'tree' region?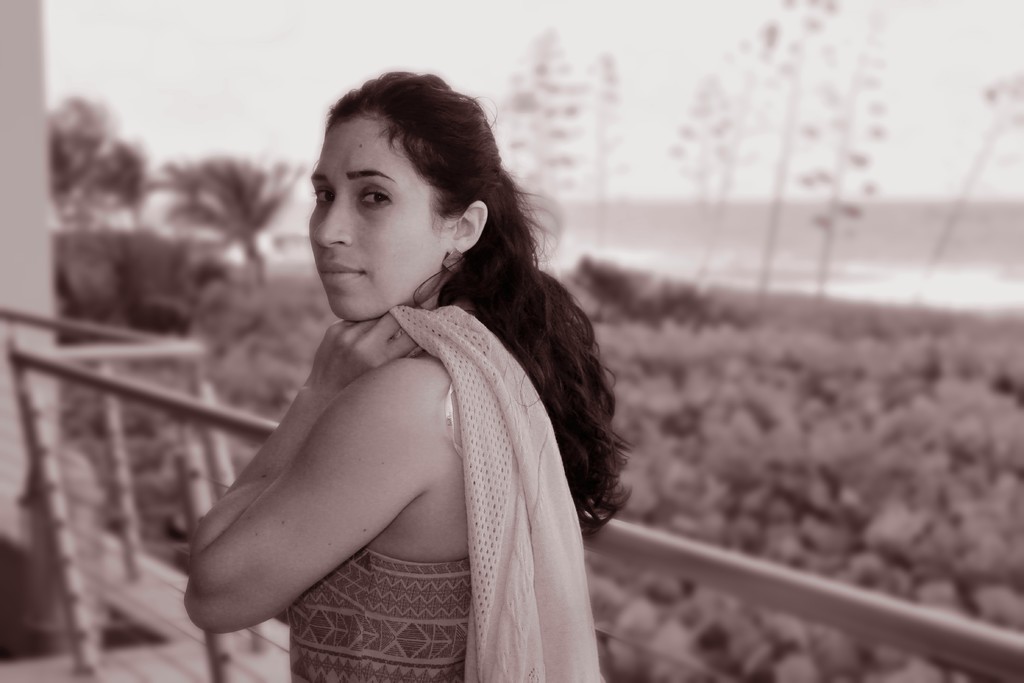
rect(489, 19, 588, 251)
